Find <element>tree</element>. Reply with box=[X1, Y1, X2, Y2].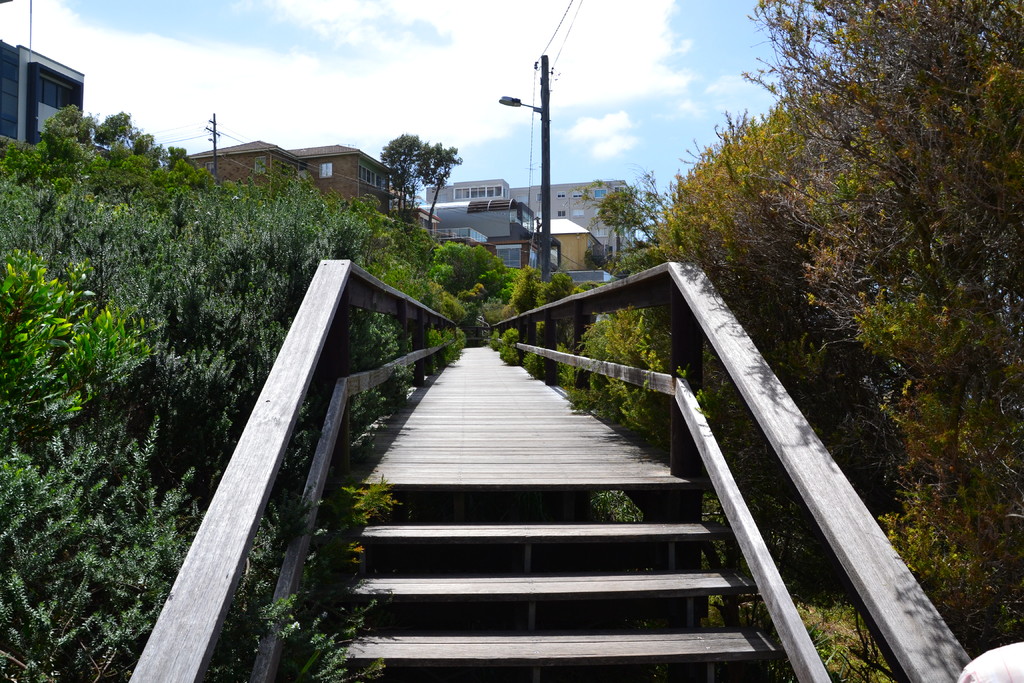
box=[599, 188, 640, 260].
